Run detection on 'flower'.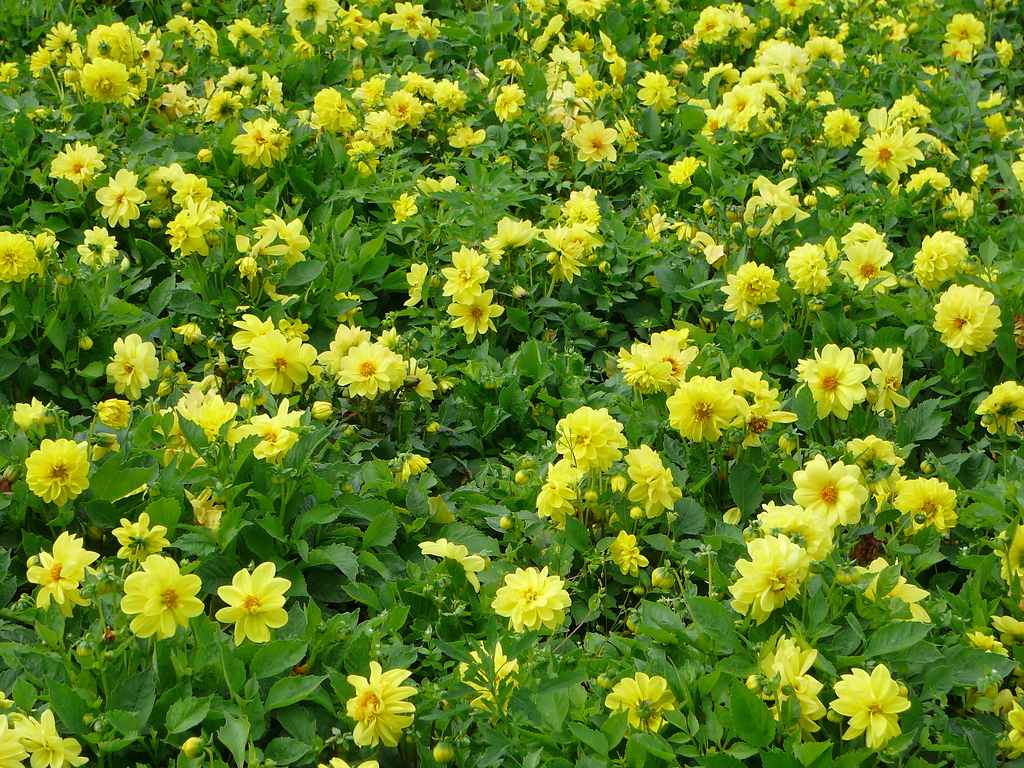
Result: (163, 196, 220, 257).
